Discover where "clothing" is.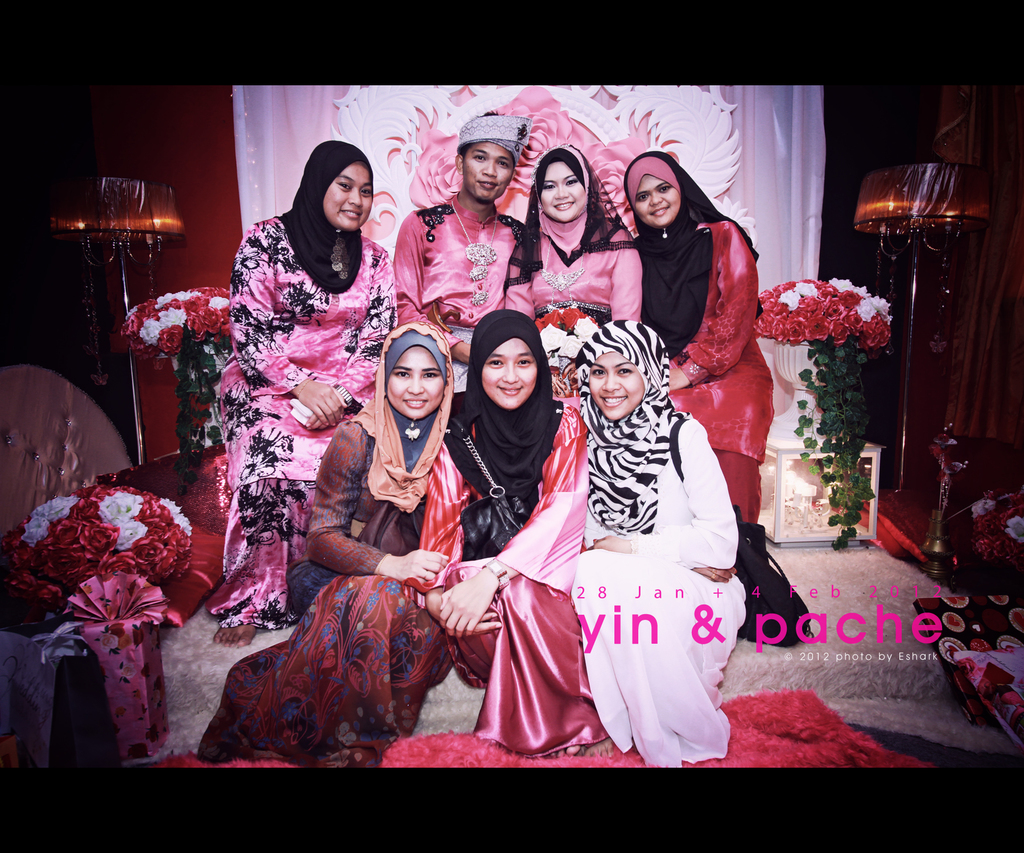
Discovered at BBox(632, 153, 774, 530).
